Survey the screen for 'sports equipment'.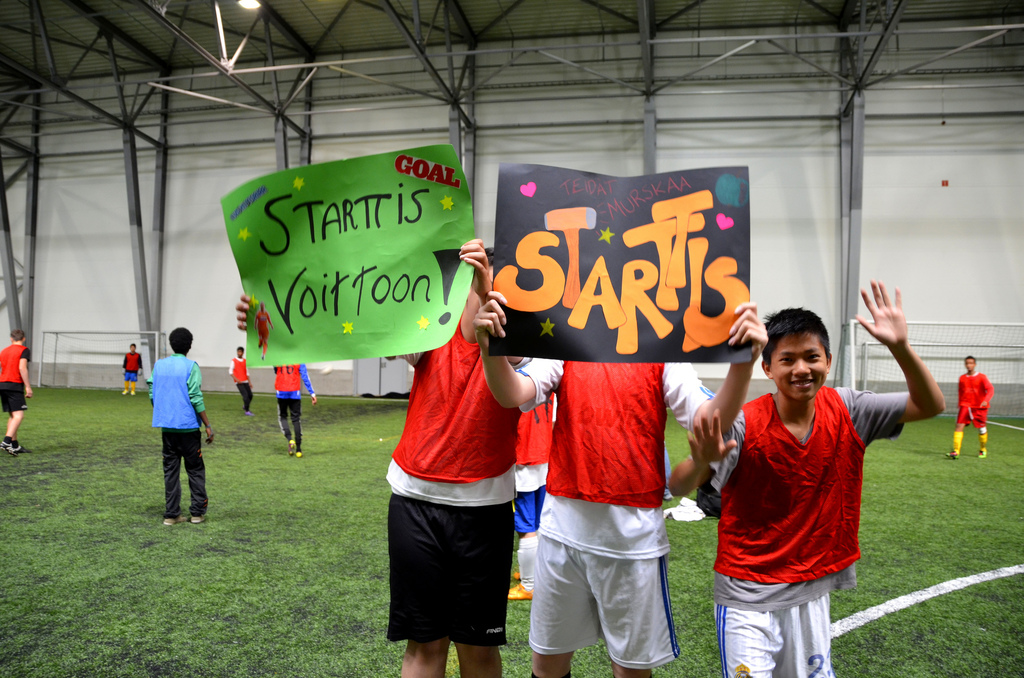
Survey found: left=6, top=437, right=24, bottom=460.
